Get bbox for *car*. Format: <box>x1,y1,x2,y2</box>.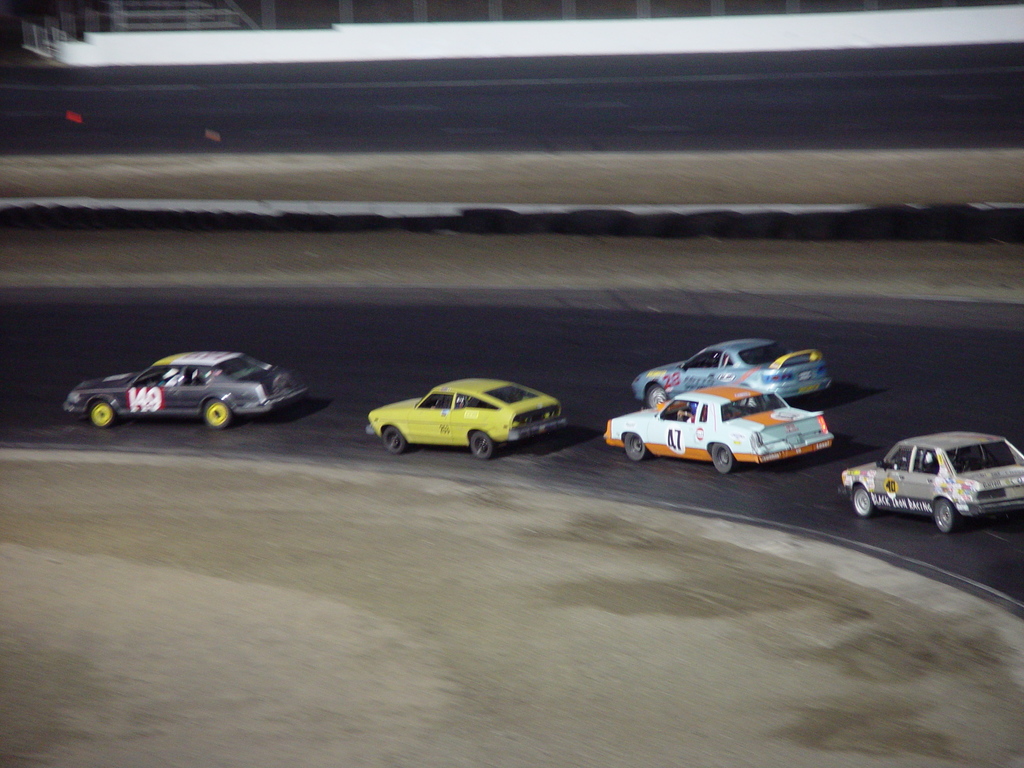
<box>604,384,832,472</box>.
